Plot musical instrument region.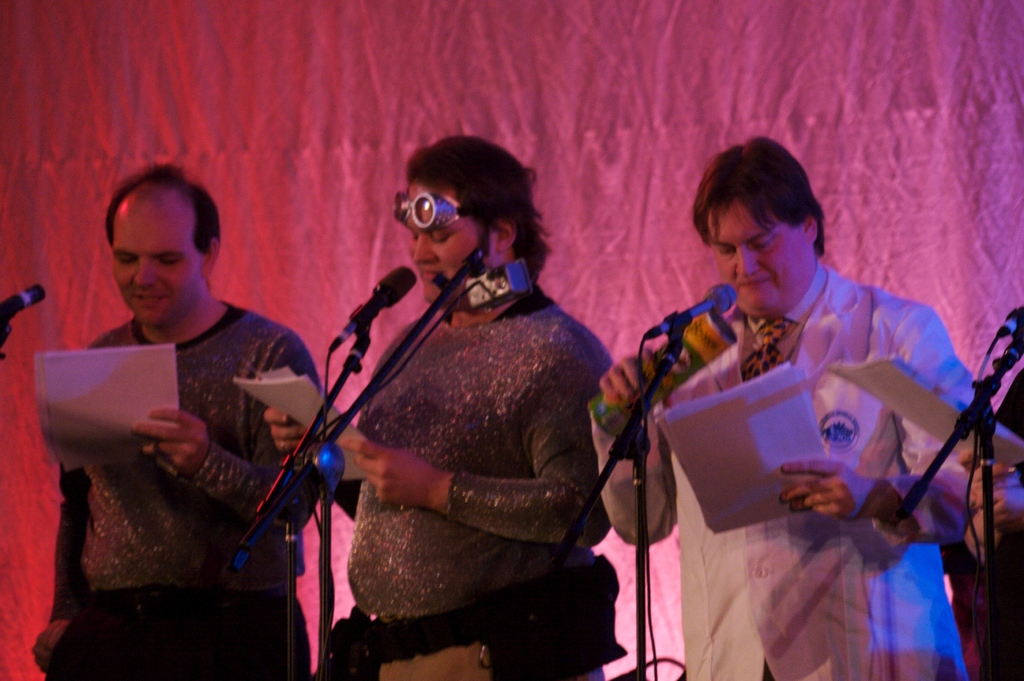
Plotted at detection(239, 175, 541, 591).
